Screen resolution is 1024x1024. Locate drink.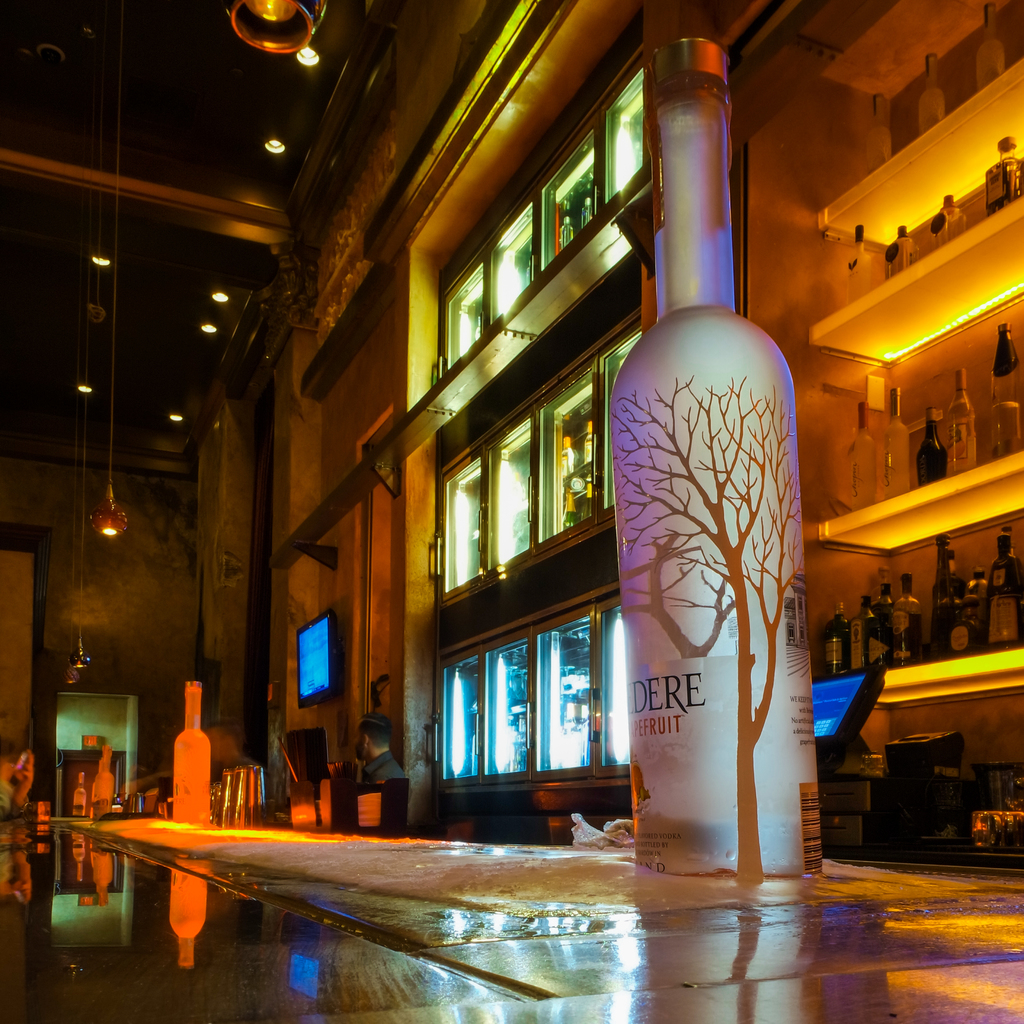
box=[918, 51, 951, 137].
